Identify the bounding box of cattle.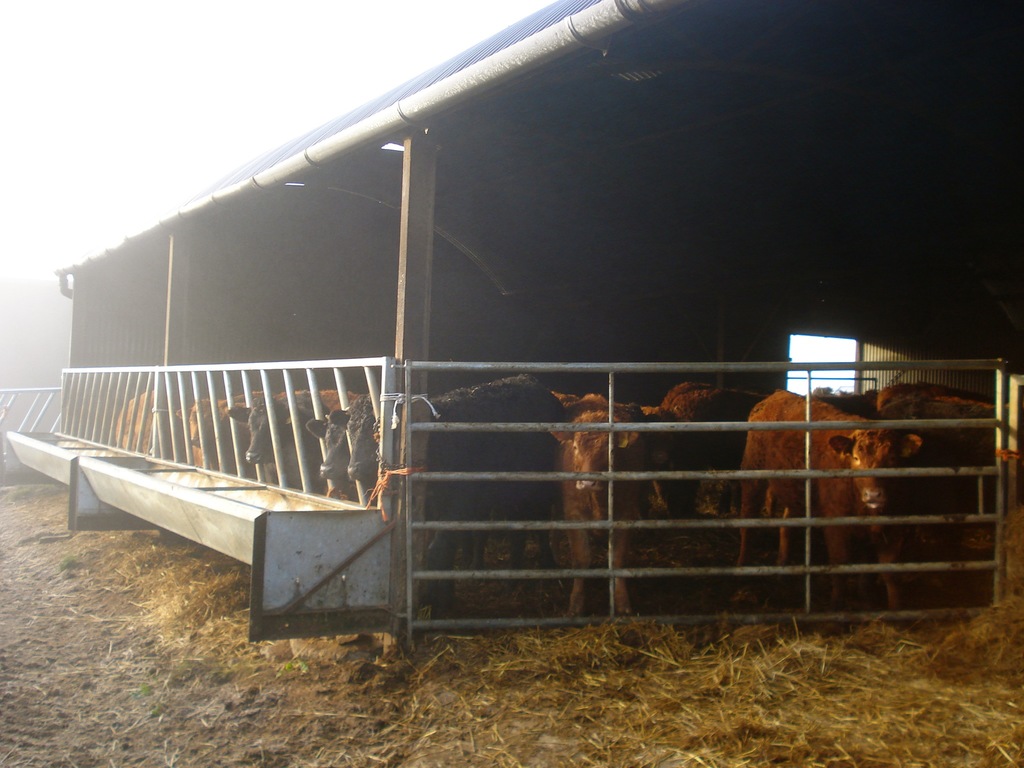
box(331, 372, 564, 610).
